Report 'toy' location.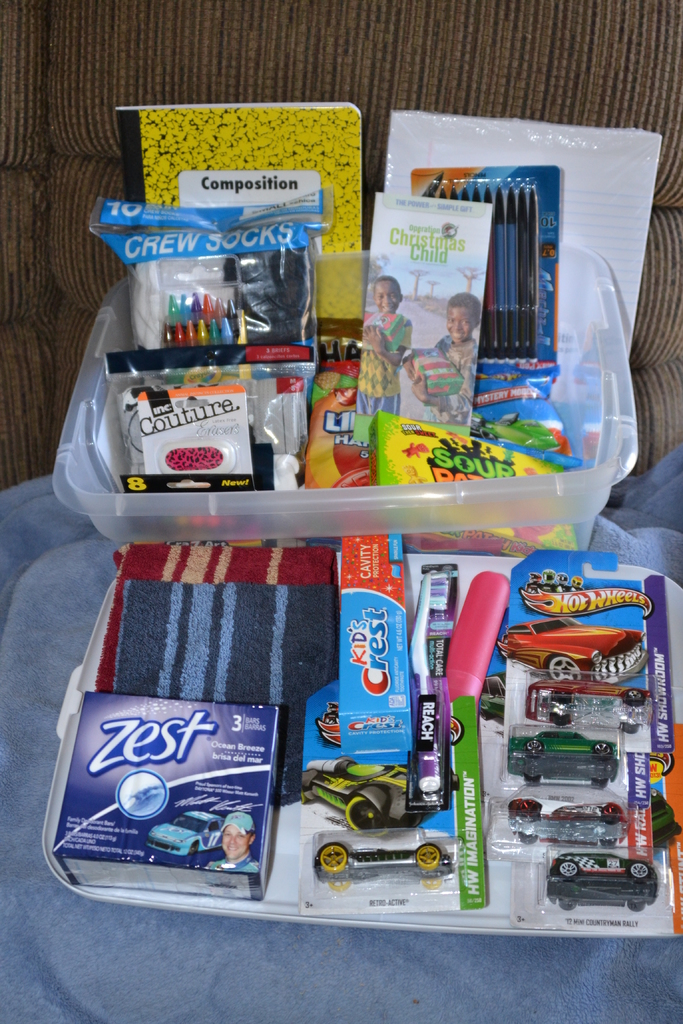
Report: l=545, t=849, r=662, b=914.
